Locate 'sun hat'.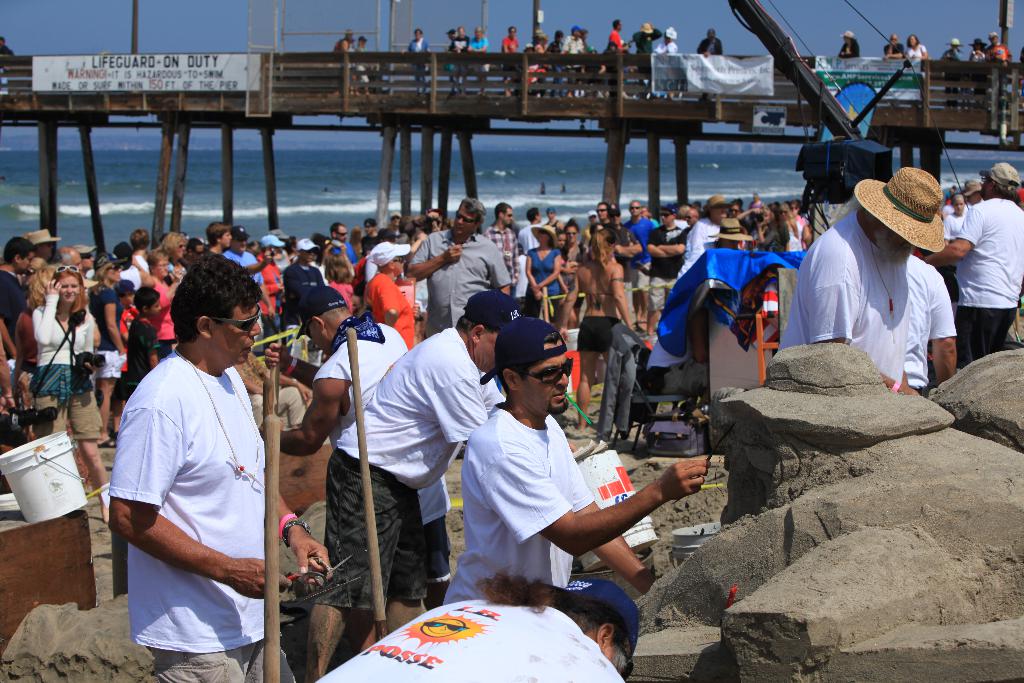
Bounding box: crop(341, 28, 354, 32).
